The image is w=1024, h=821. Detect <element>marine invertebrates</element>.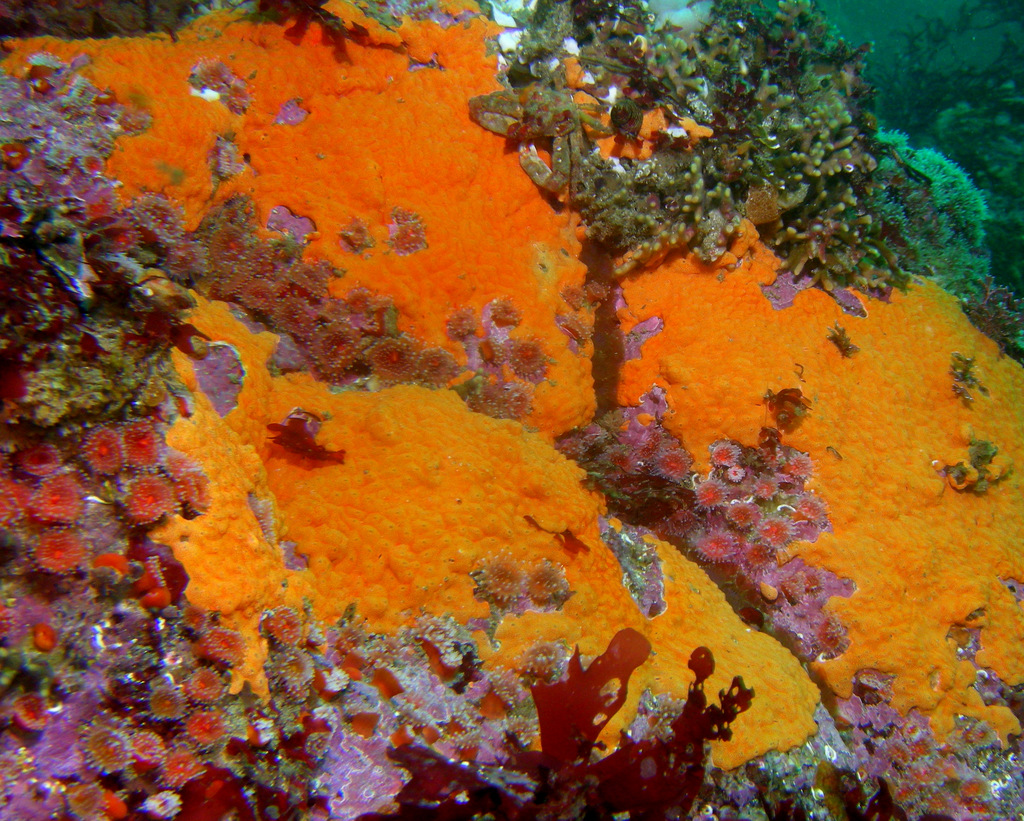
Detection: bbox(163, 739, 215, 786).
